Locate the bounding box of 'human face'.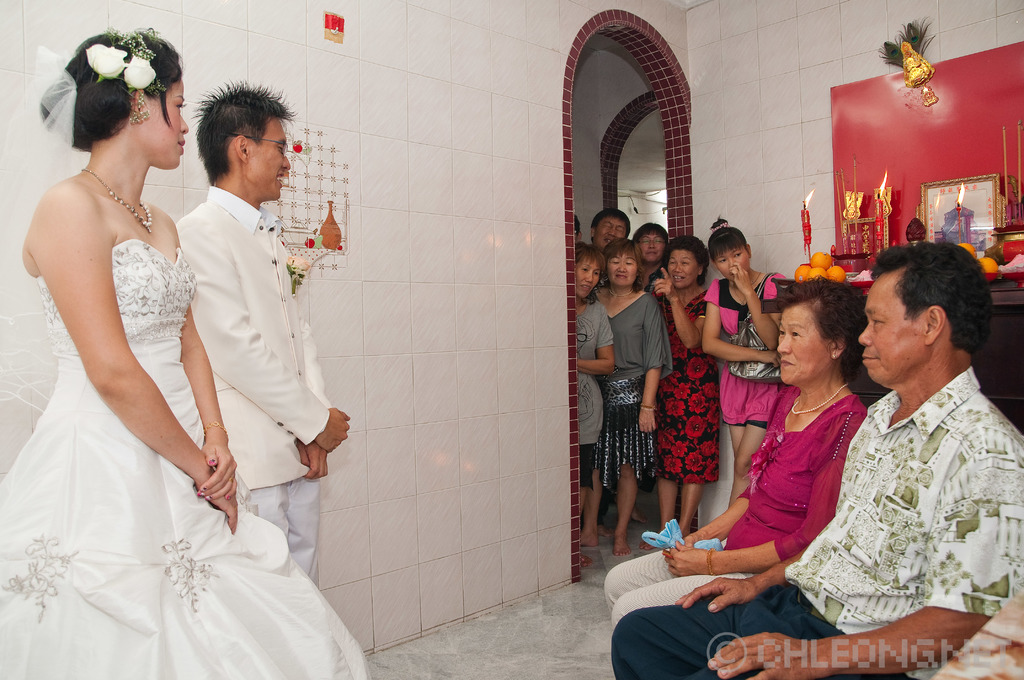
Bounding box: left=610, top=257, right=637, bottom=283.
